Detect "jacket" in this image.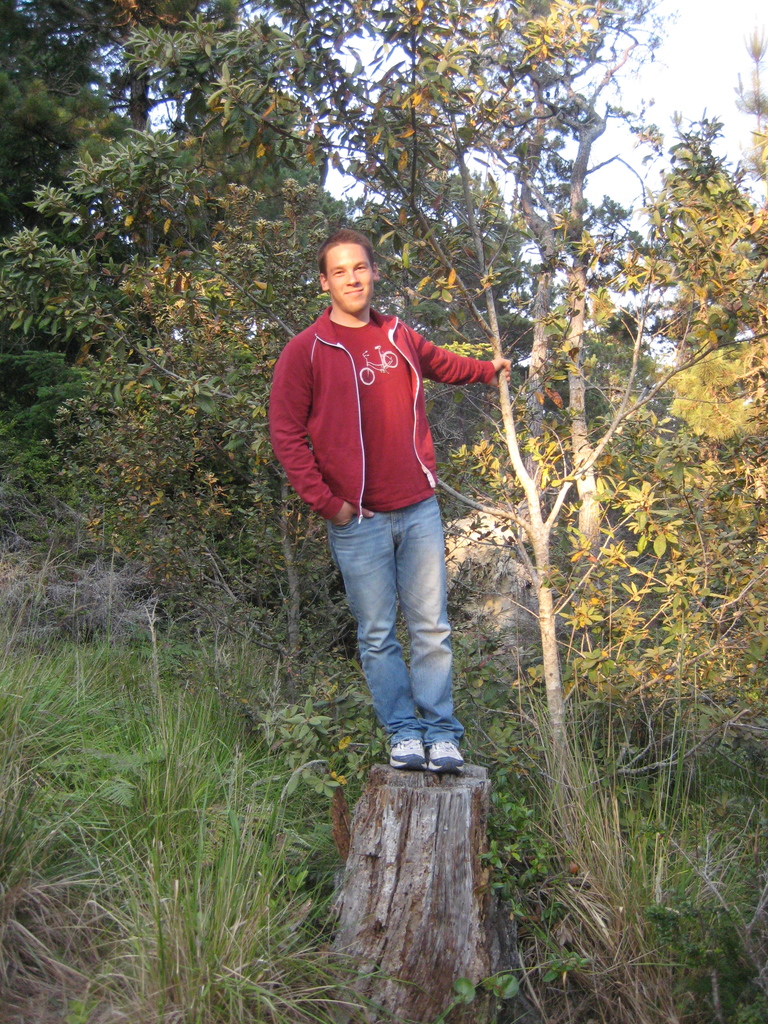
Detection: region(262, 227, 500, 551).
